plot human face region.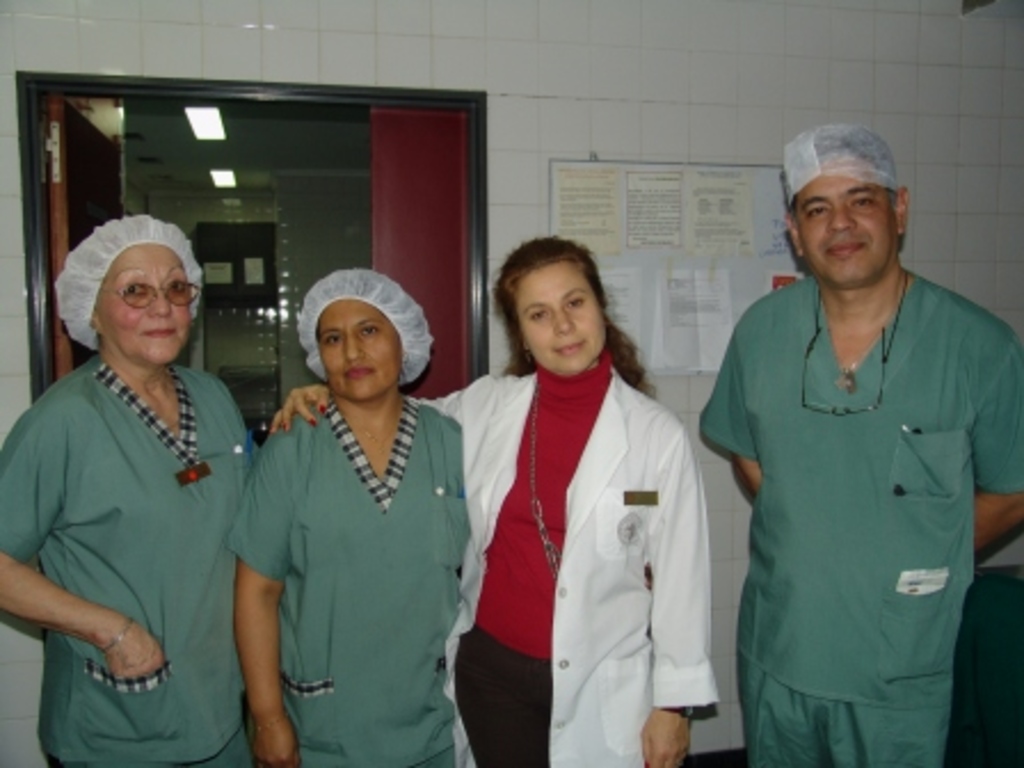
Plotted at x1=789, y1=165, x2=898, y2=283.
